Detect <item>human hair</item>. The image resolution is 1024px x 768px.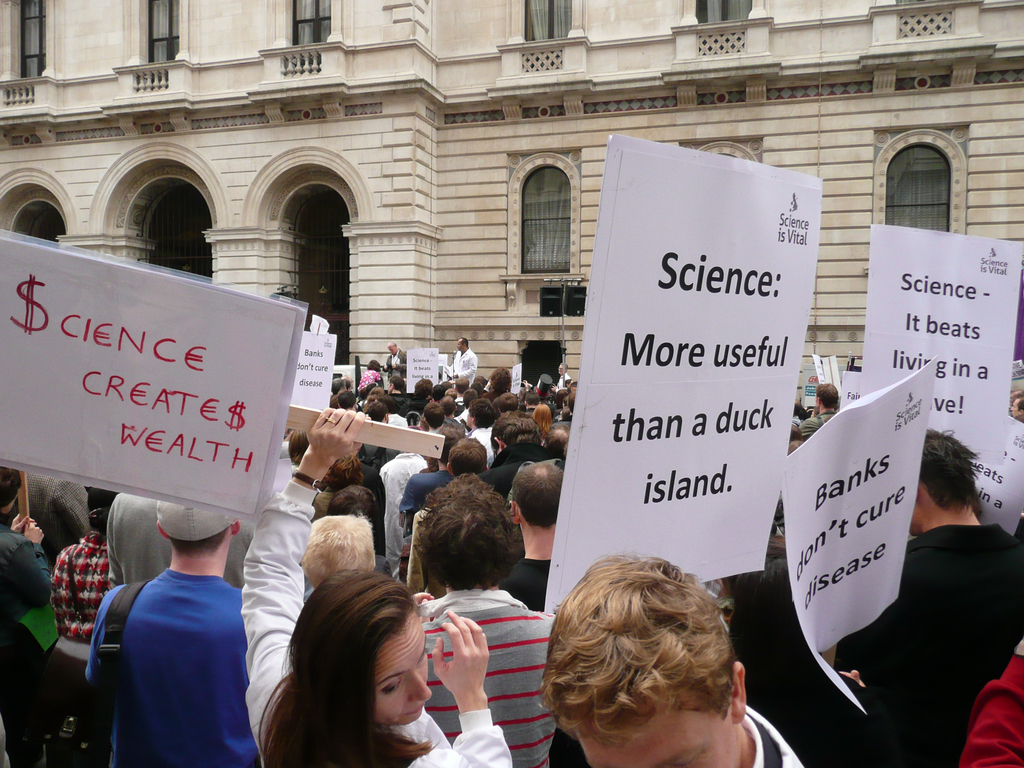
[170, 527, 230, 559].
